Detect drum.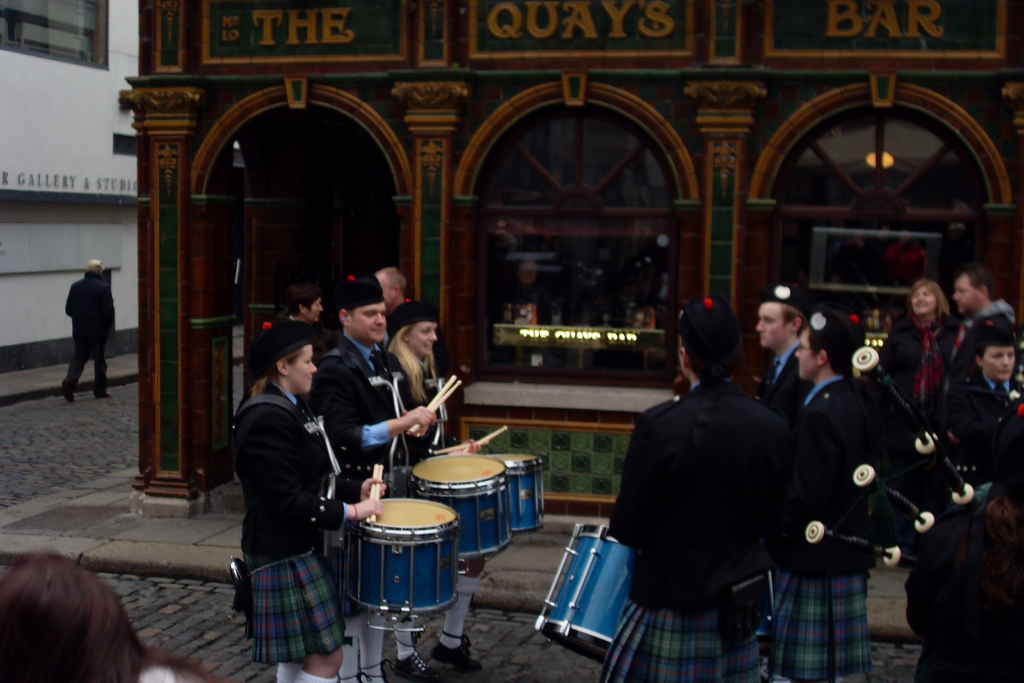
Detected at <bbox>536, 525, 632, 662</bbox>.
